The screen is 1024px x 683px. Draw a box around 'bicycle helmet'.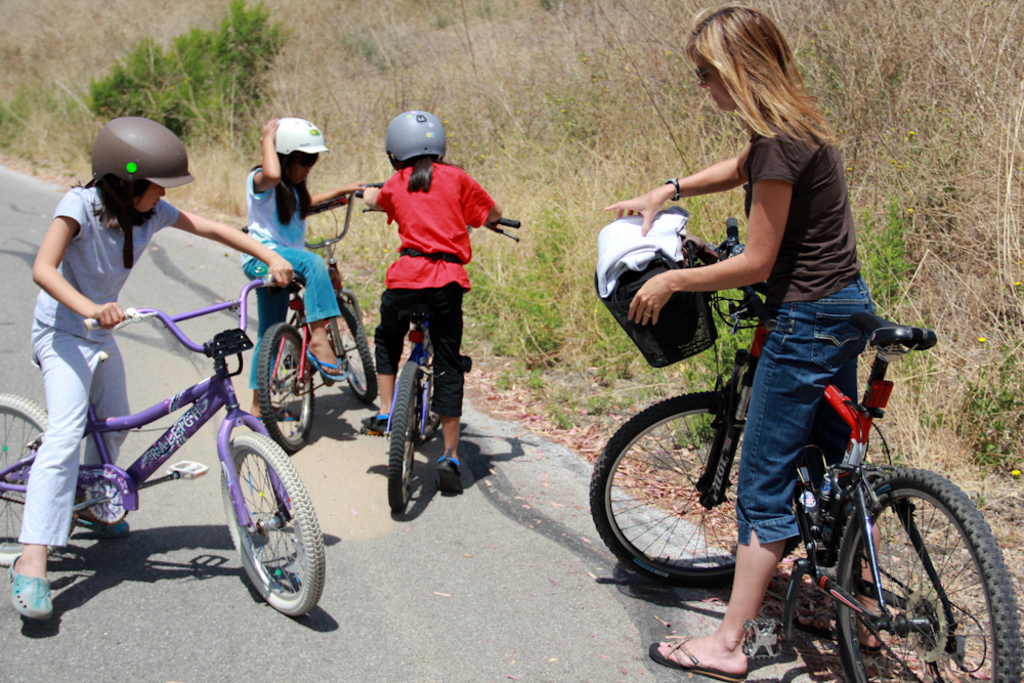
Rect(91, 110, 194, 188).
